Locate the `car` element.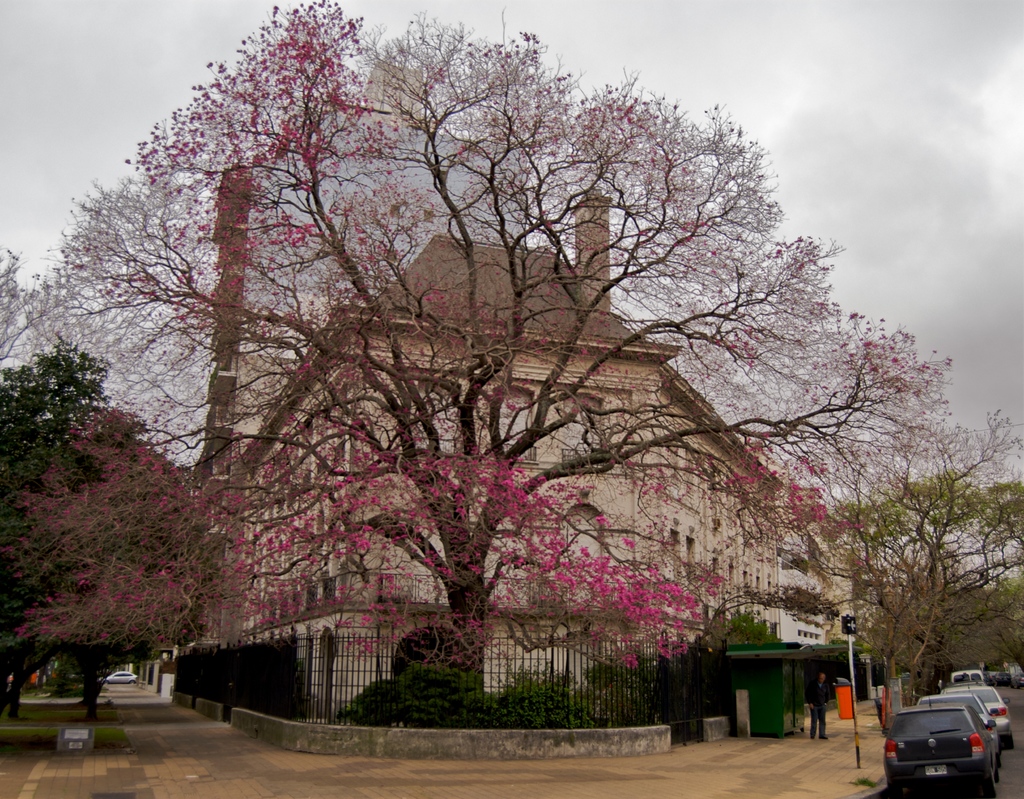
Element bbox: {"x1": 991, "y1": 672, "x2": 1013, "y2": 687}.
